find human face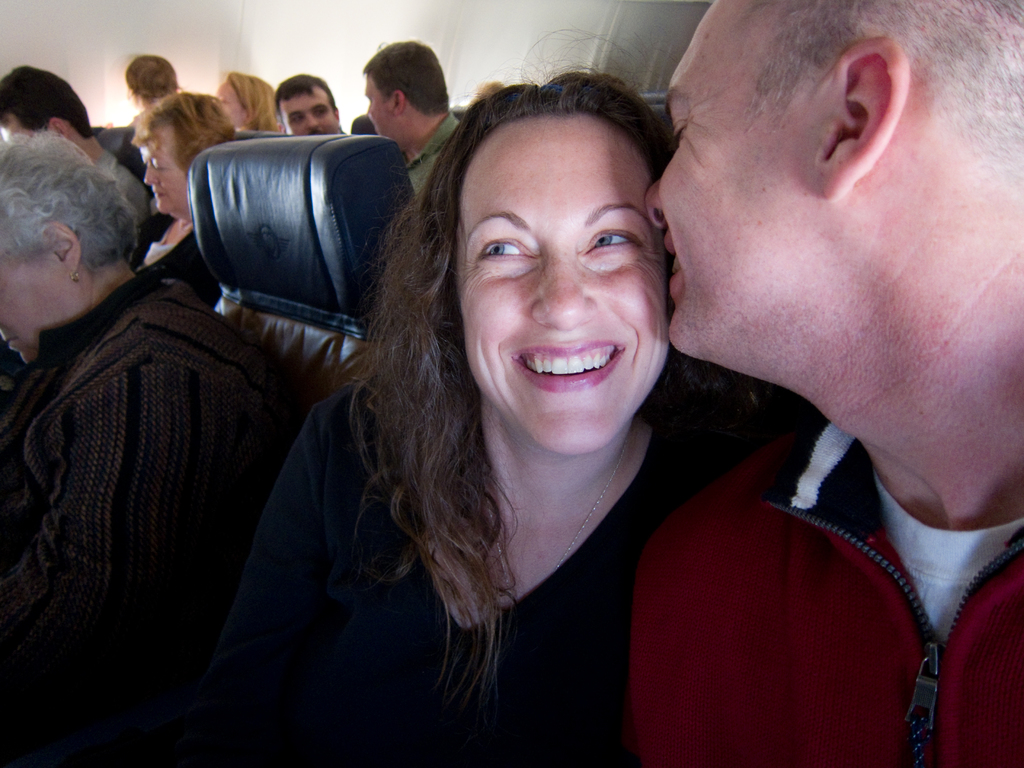
(x1=136, y1=127, x2=199, y2=220)
